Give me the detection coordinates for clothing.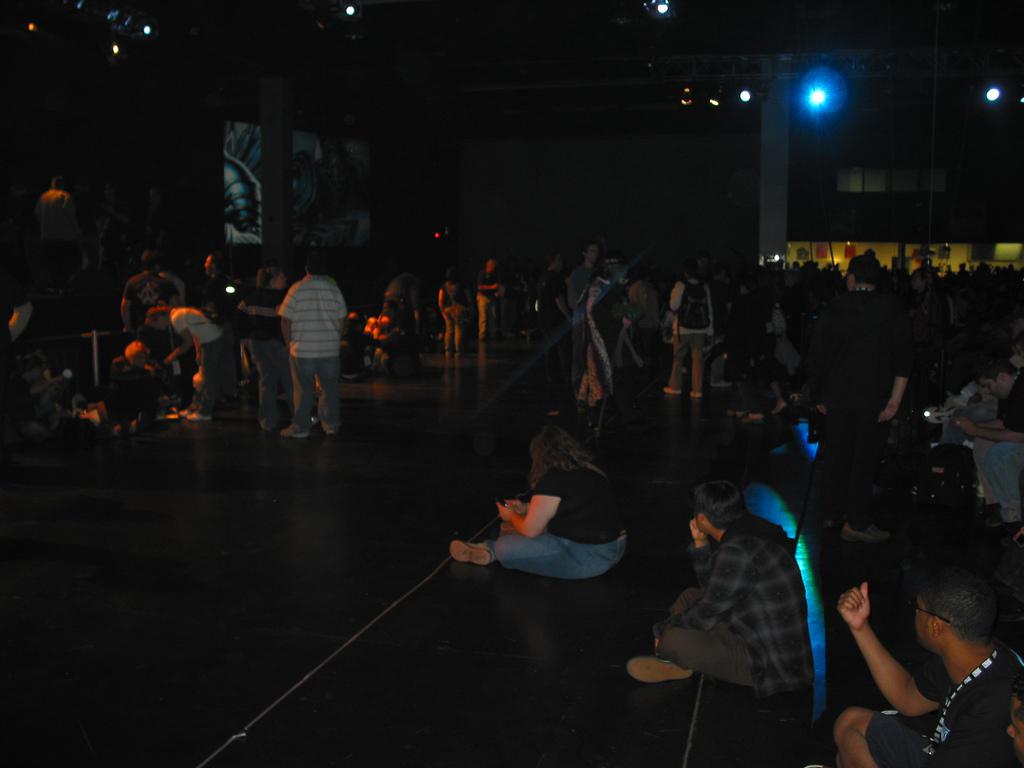
box=[120, 276, 186, 355].
